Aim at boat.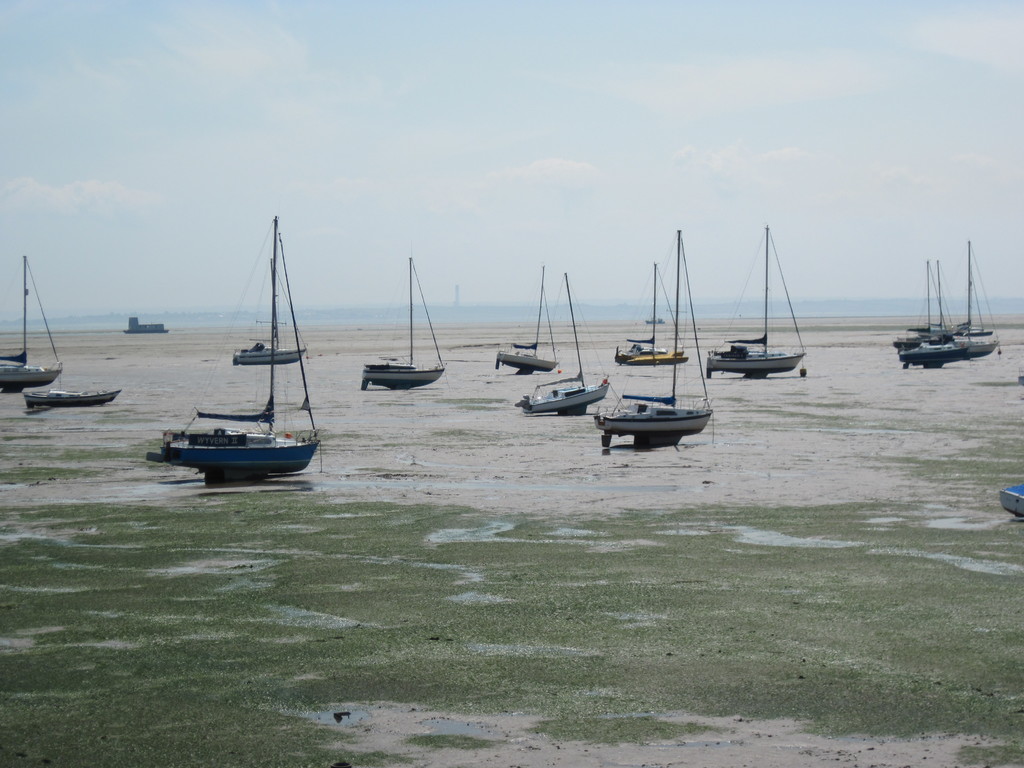
Aimed at left=24, top=385, right=120, bottom=409.
